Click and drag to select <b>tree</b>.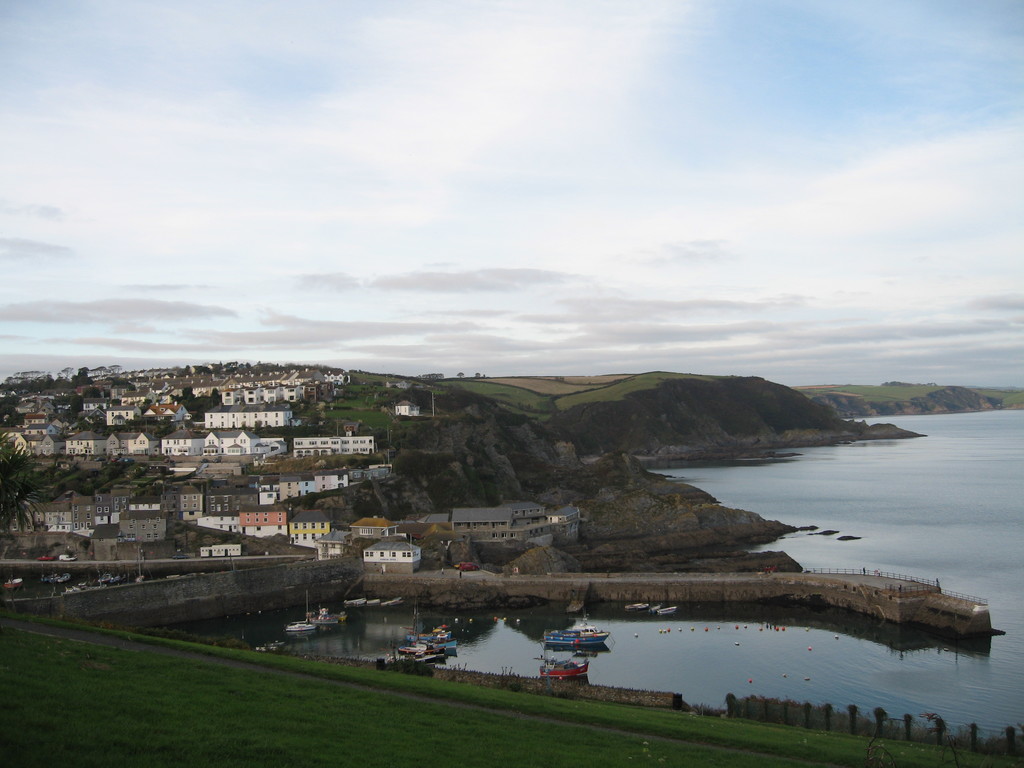
Selection: l=472, t=369, r=483, b=383.
